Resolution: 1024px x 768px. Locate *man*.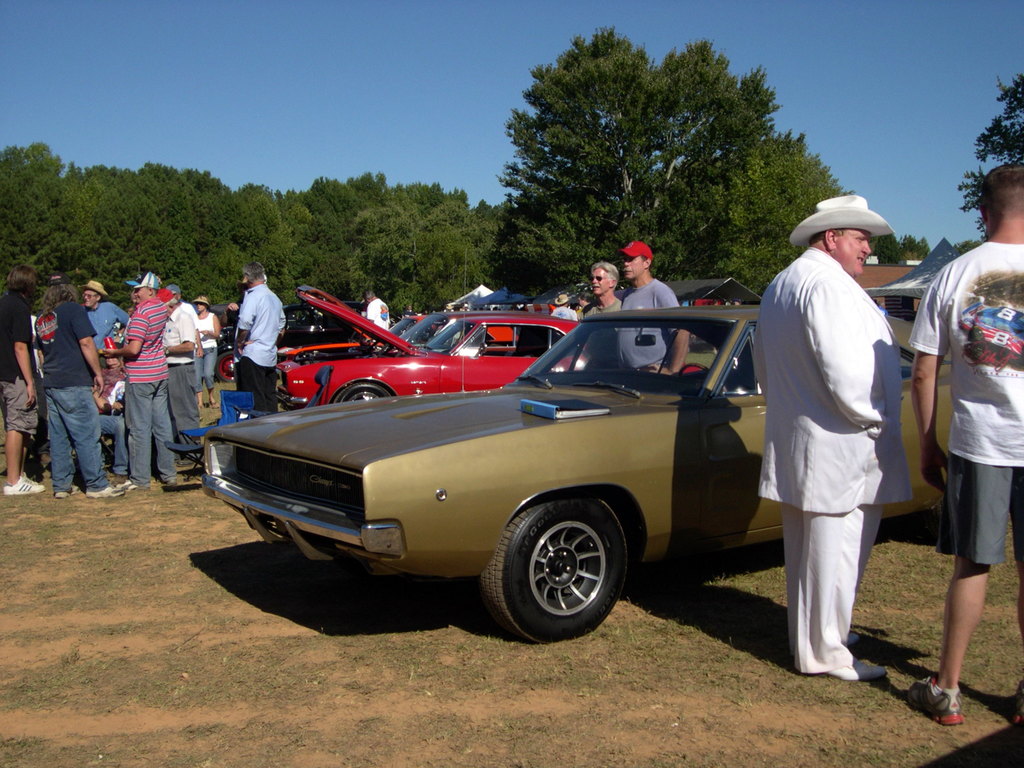
616/237/689/377.
